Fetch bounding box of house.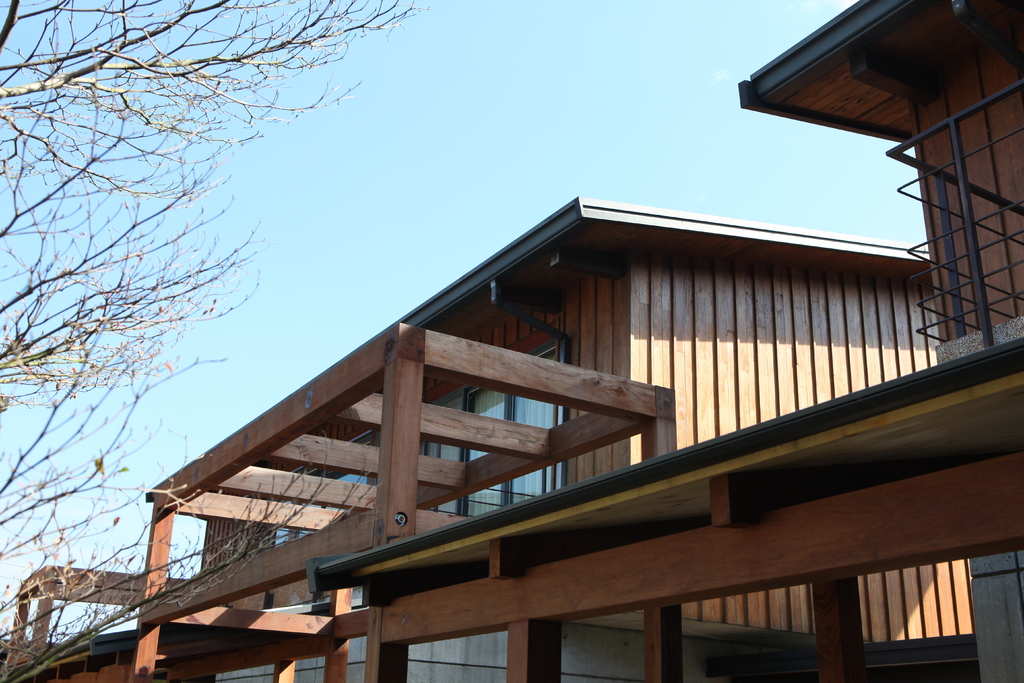
Bbox: select_region(0, 0, 1023, 682).
